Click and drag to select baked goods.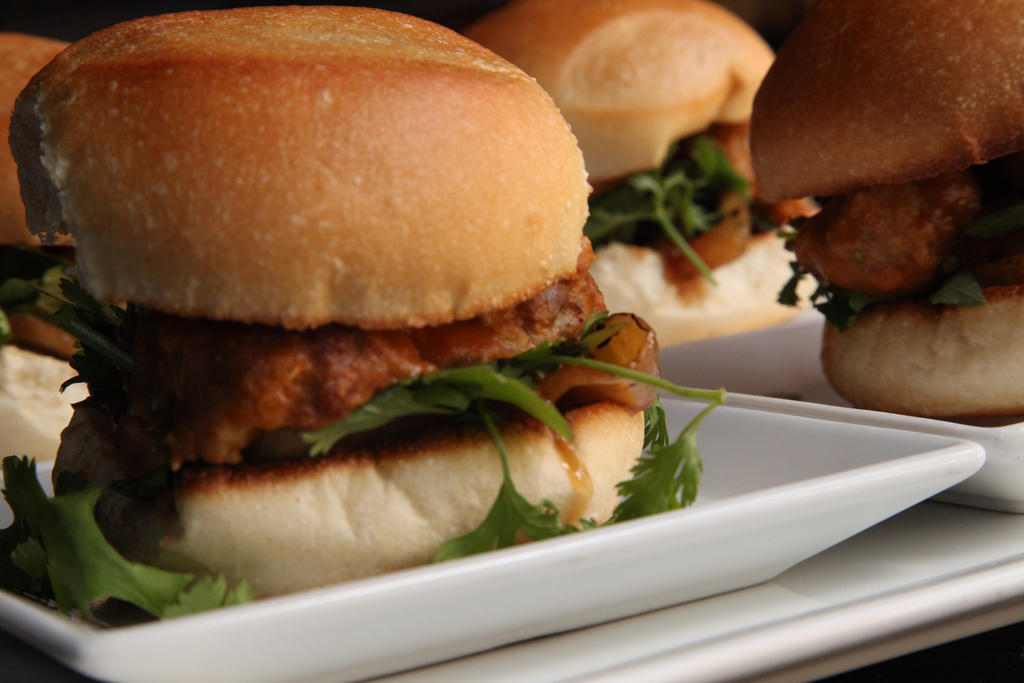
Selection: [x1=746, y1=0, x2=1023, y2=412].
